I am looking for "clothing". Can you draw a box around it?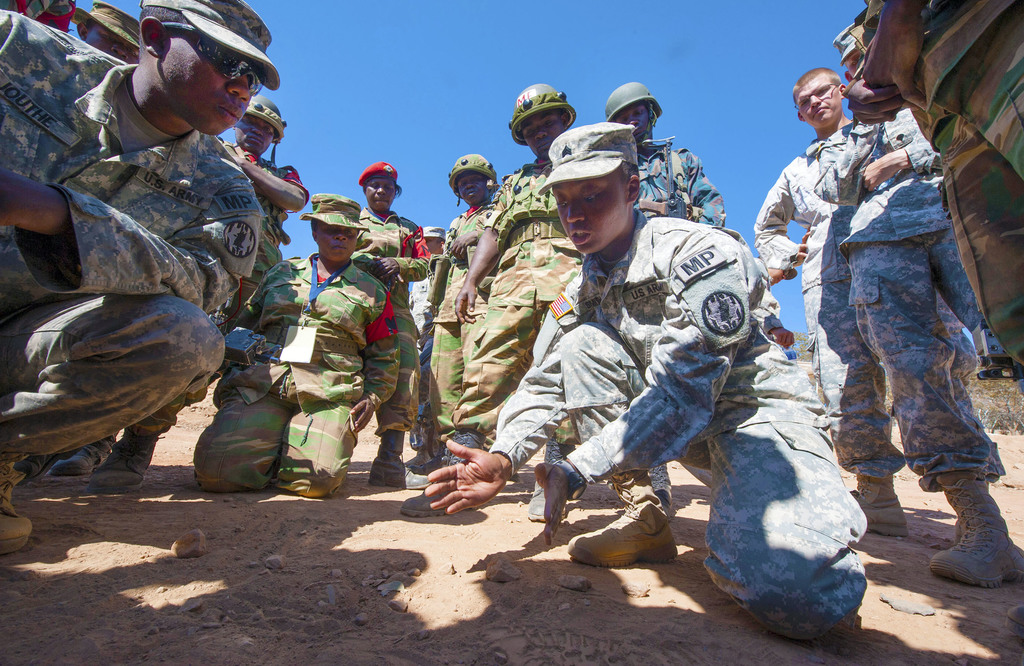
Sure, the bounding box is [494,222,879,630].
